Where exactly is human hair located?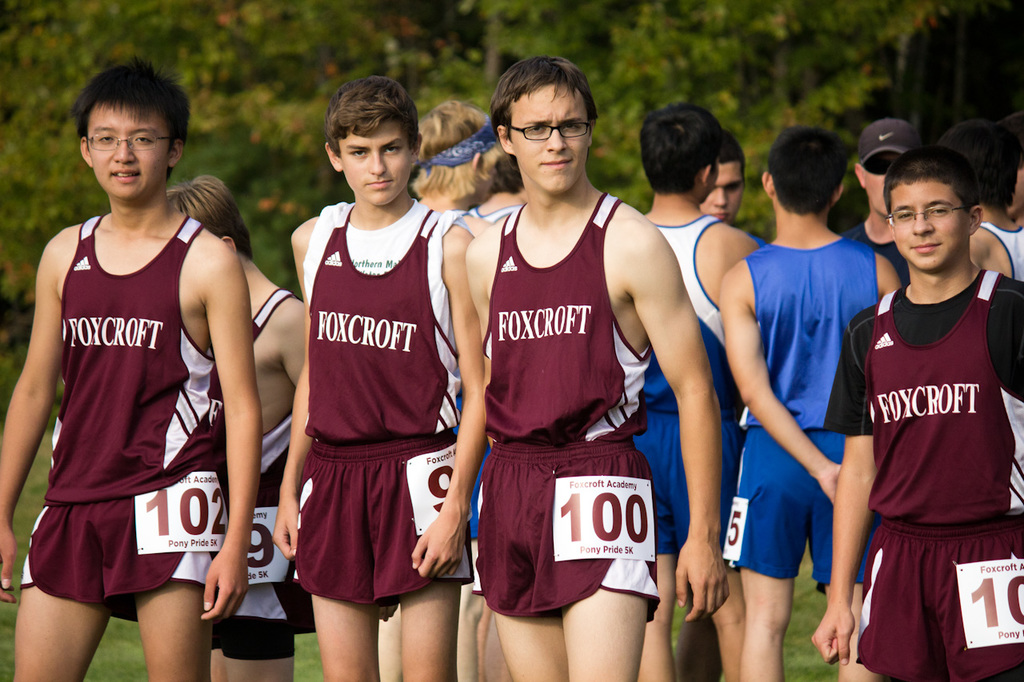
Its bounding box is box=[937, 120, 1018, 209].
